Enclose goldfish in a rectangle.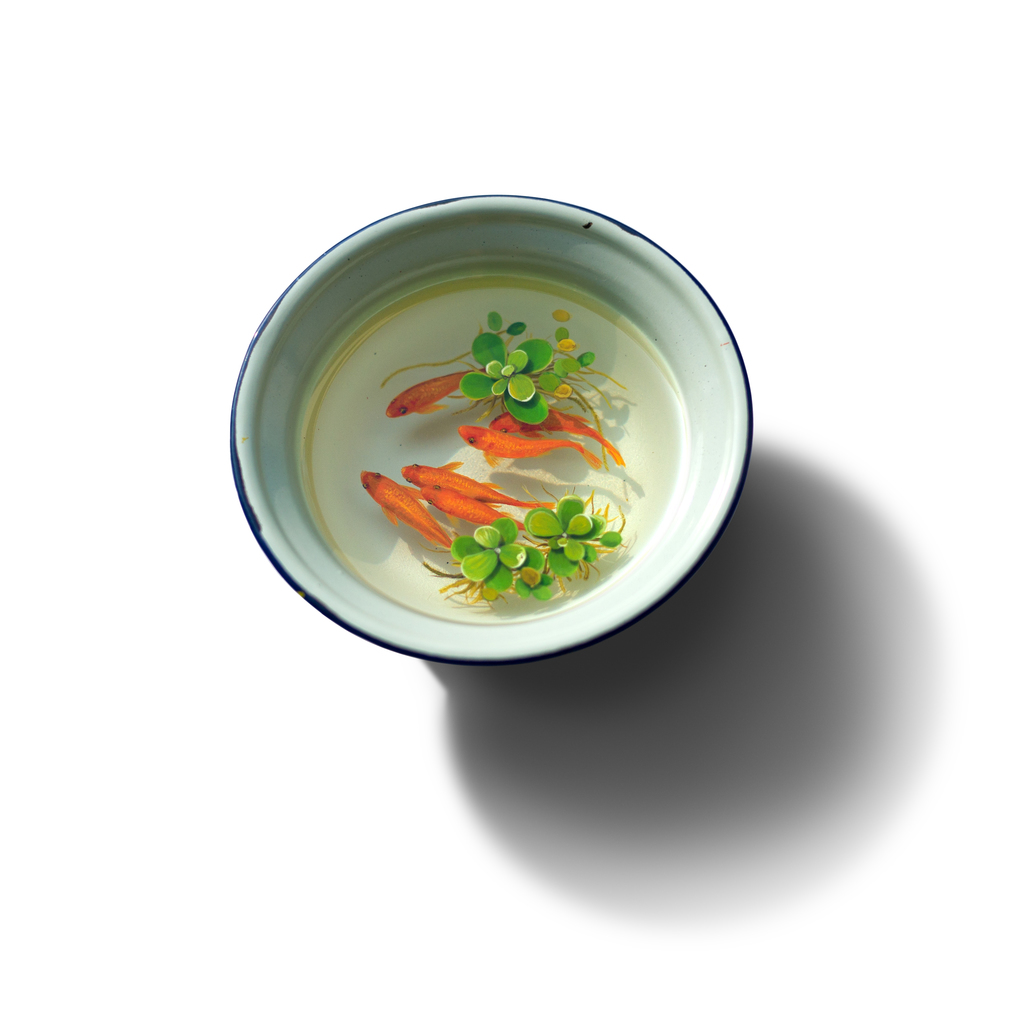
420 484 525 530.
